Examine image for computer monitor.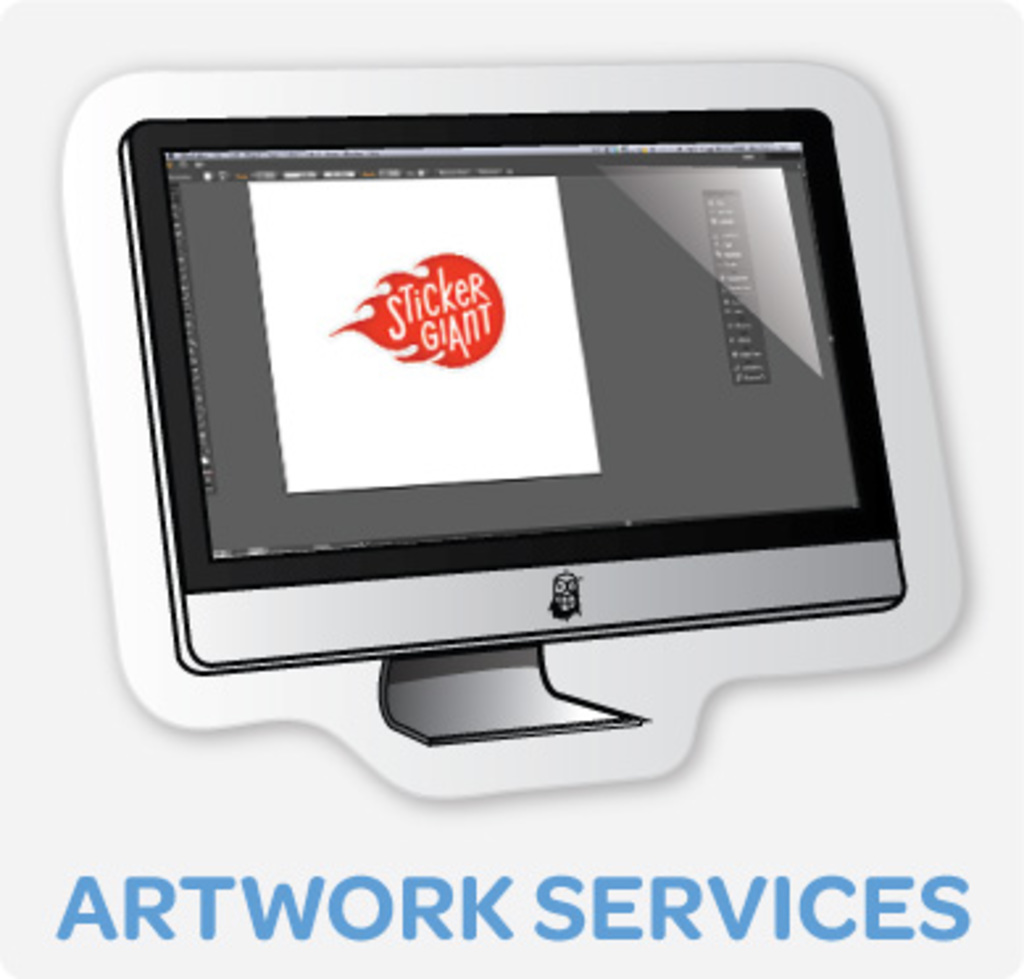
Examination result: bbox(140, 74, 898, 771).
